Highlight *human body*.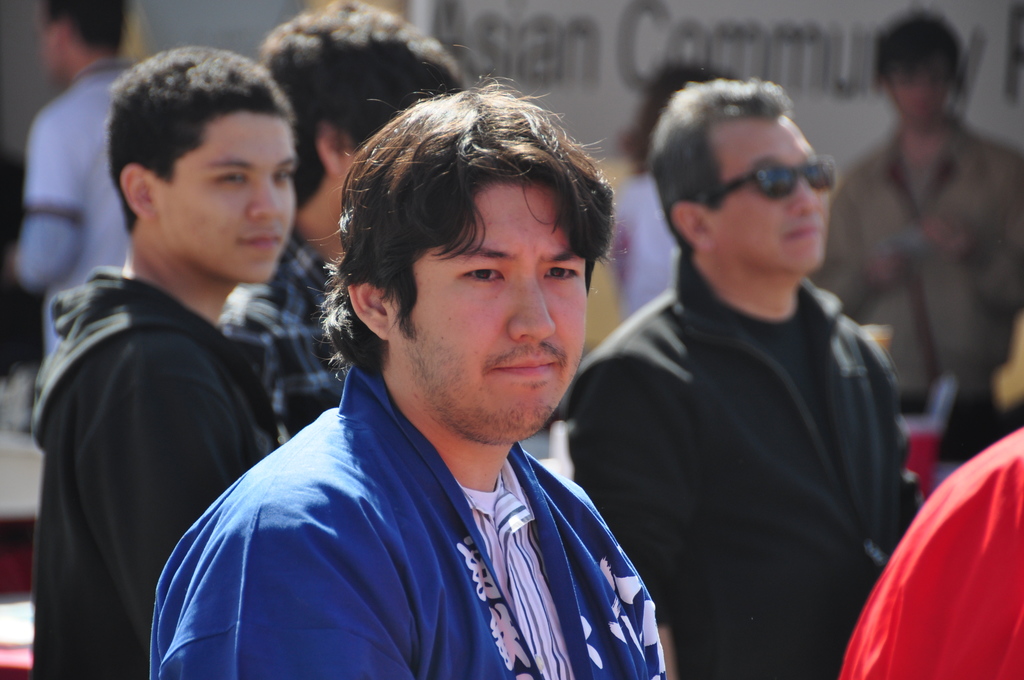
Highlighted region: 579:95:927:670.
